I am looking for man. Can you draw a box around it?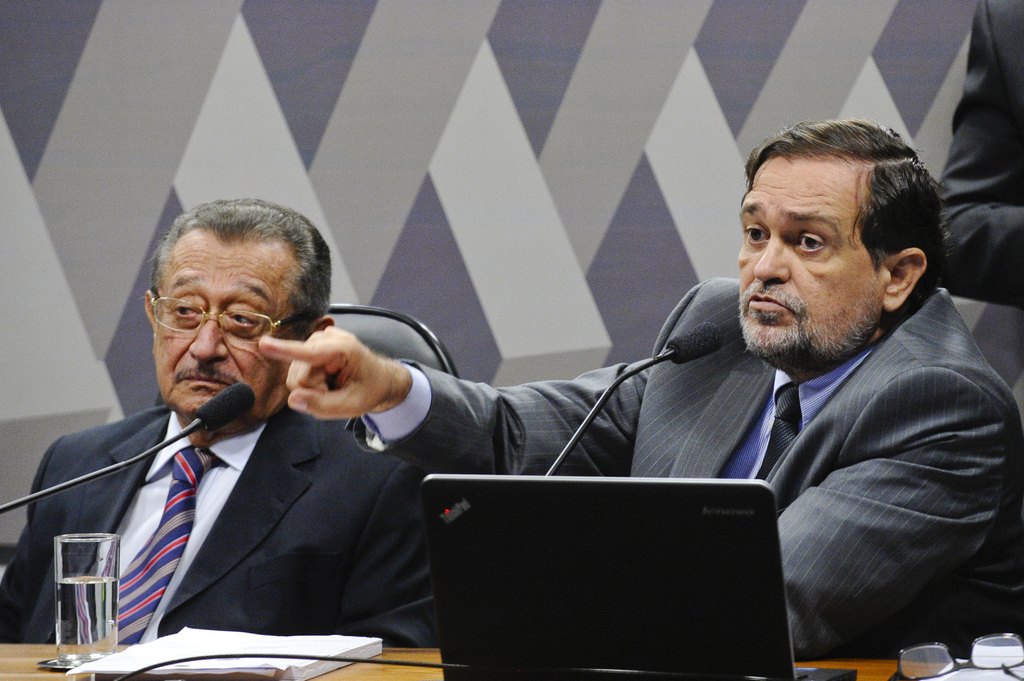
Sure, the bounding box is <bbox>17, 227, 468, 661</bbox>.
